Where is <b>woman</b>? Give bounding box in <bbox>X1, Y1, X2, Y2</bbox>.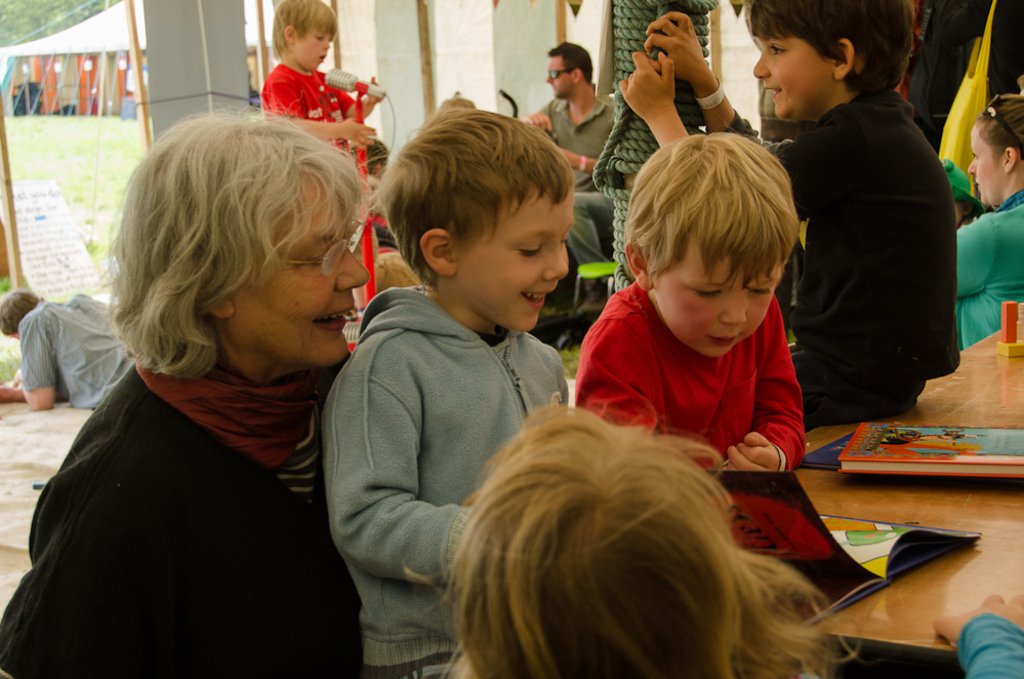
<bbox>0, 111, 373, 674</bbox>.
